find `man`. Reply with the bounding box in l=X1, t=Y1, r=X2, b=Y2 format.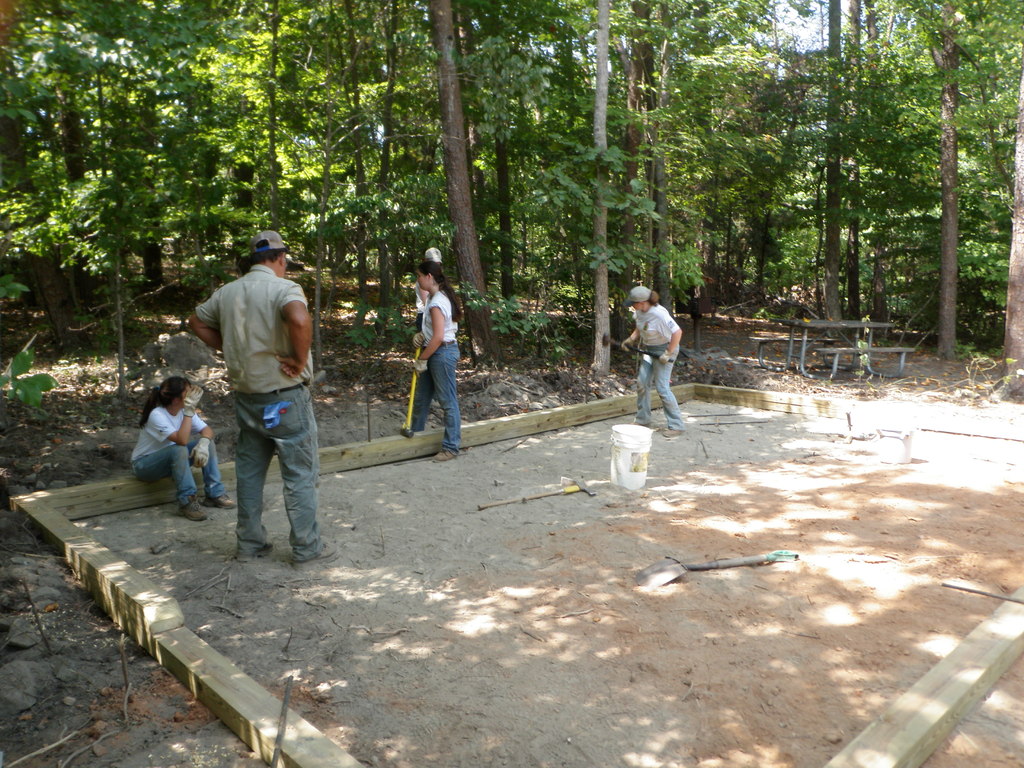
l=182, t=230, r=331, b=588.
